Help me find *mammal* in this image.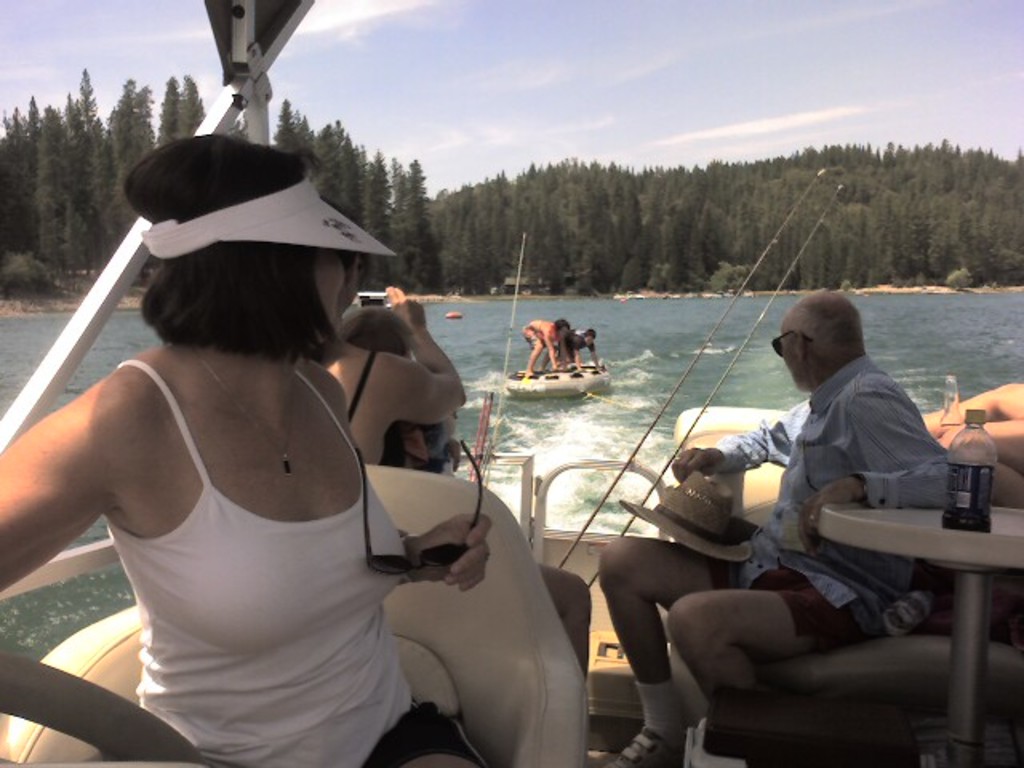
Found it: [left=542, top=326, right=608, bottom=371].
